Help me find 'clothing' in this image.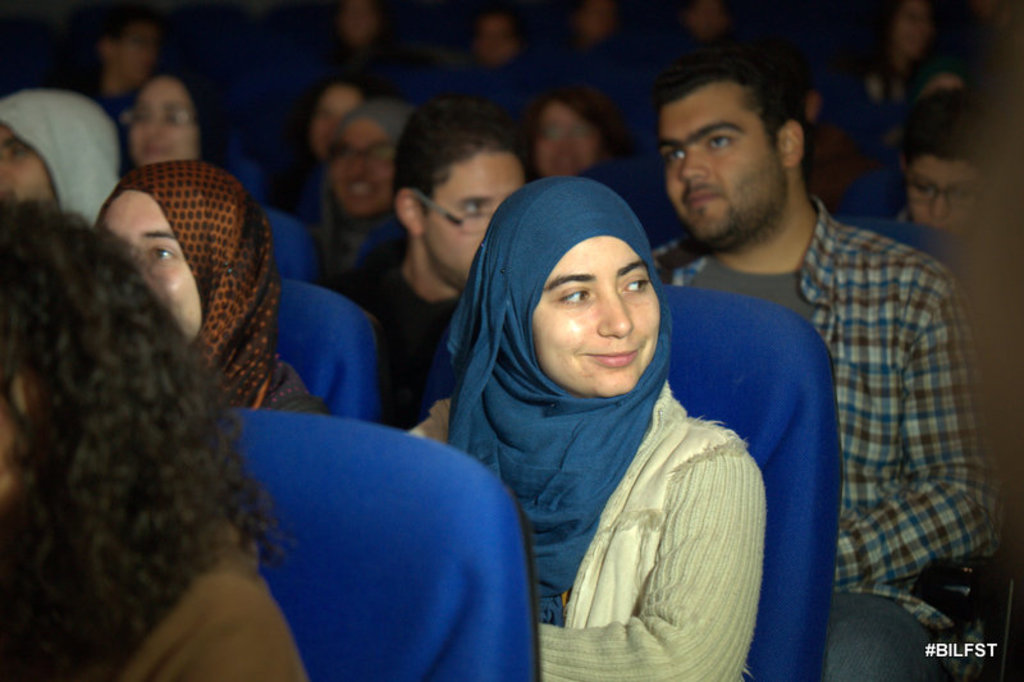
Found it: <region>99, 157, 320, 411</region>.
